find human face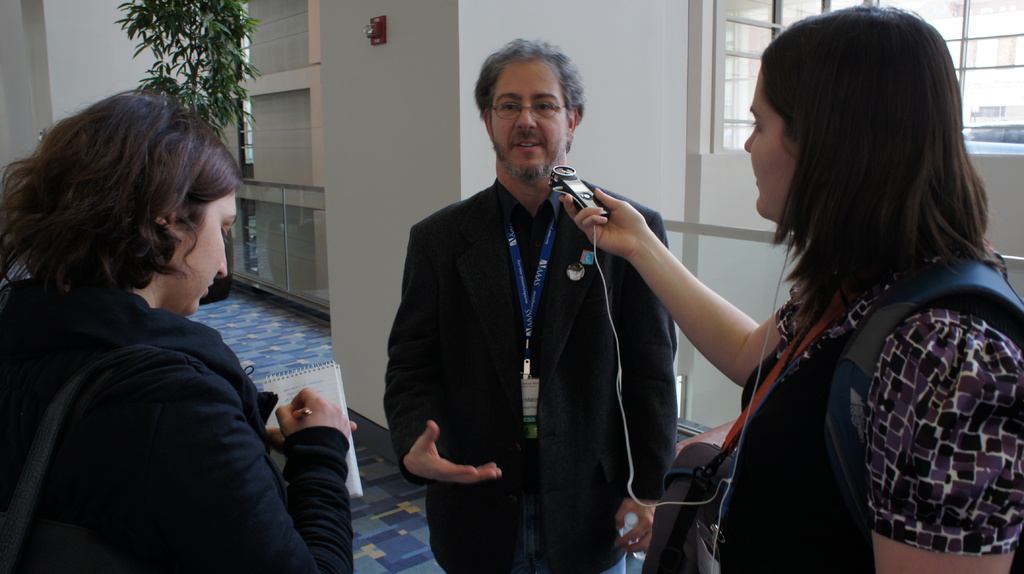
<bbox>170, 186, 240, 317</bbox>
